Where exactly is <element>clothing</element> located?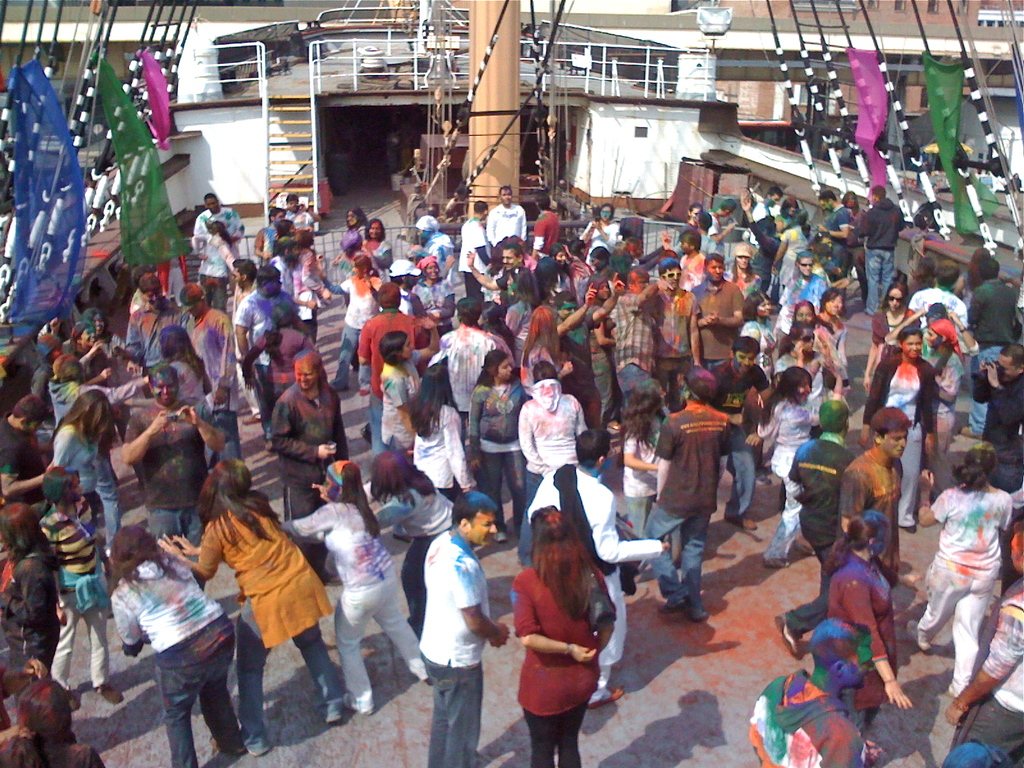
Its bounding box is select_region(860, 351, 932, 529).
